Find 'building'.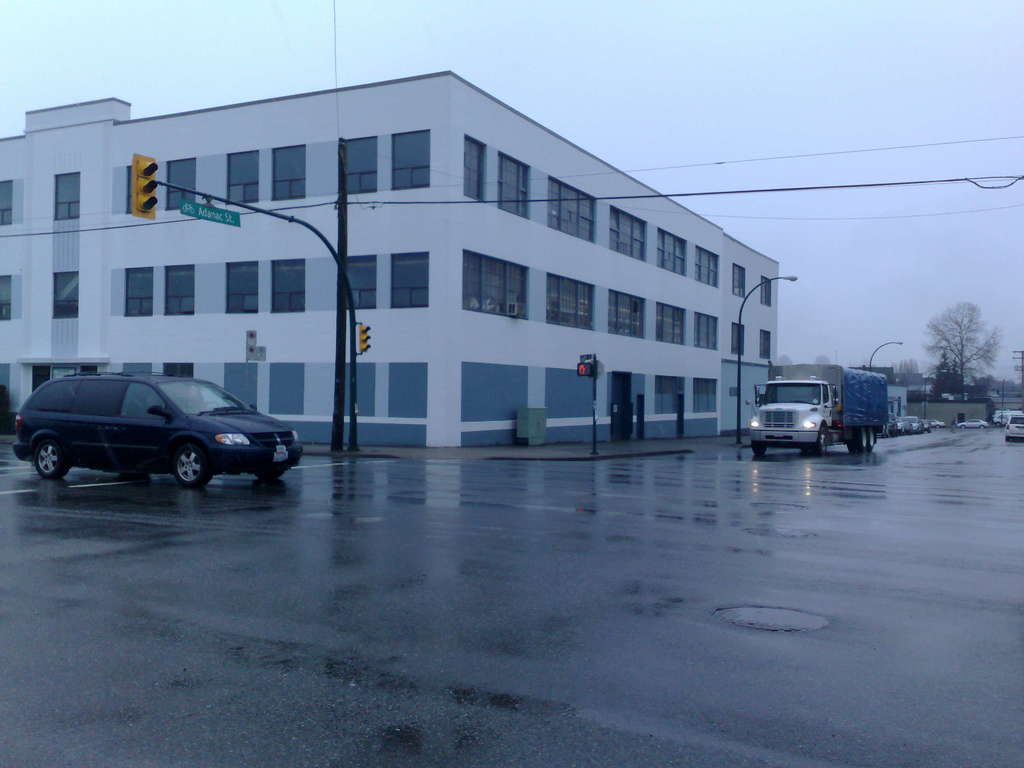
bbox(0, 60, 780, 452).
